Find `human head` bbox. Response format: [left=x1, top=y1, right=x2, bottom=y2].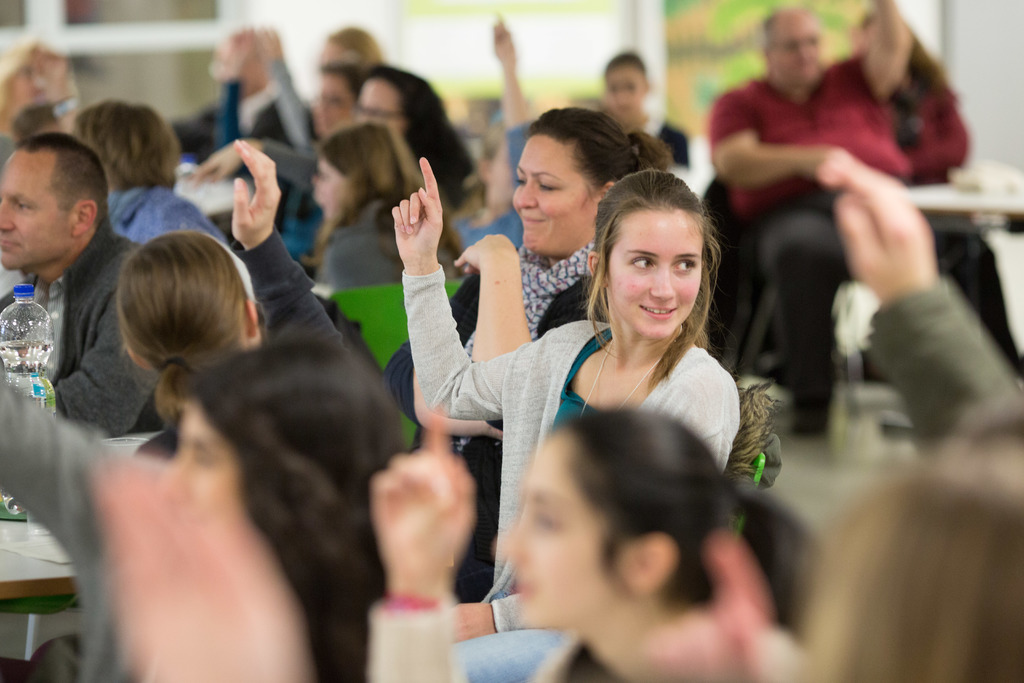
[left=600, top=167, right=726, bottom=329].
